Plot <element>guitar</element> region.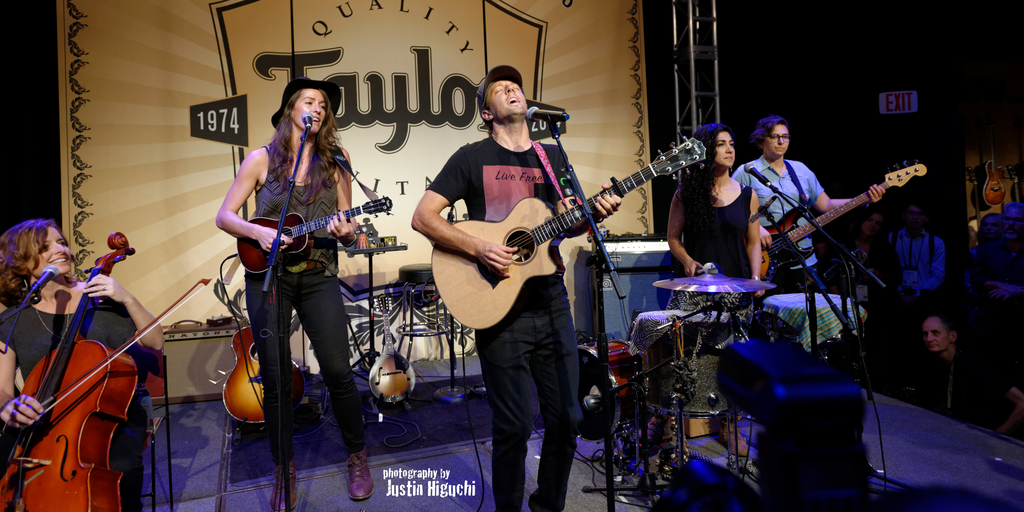
Plotted at 218, 323, 310, 422.
